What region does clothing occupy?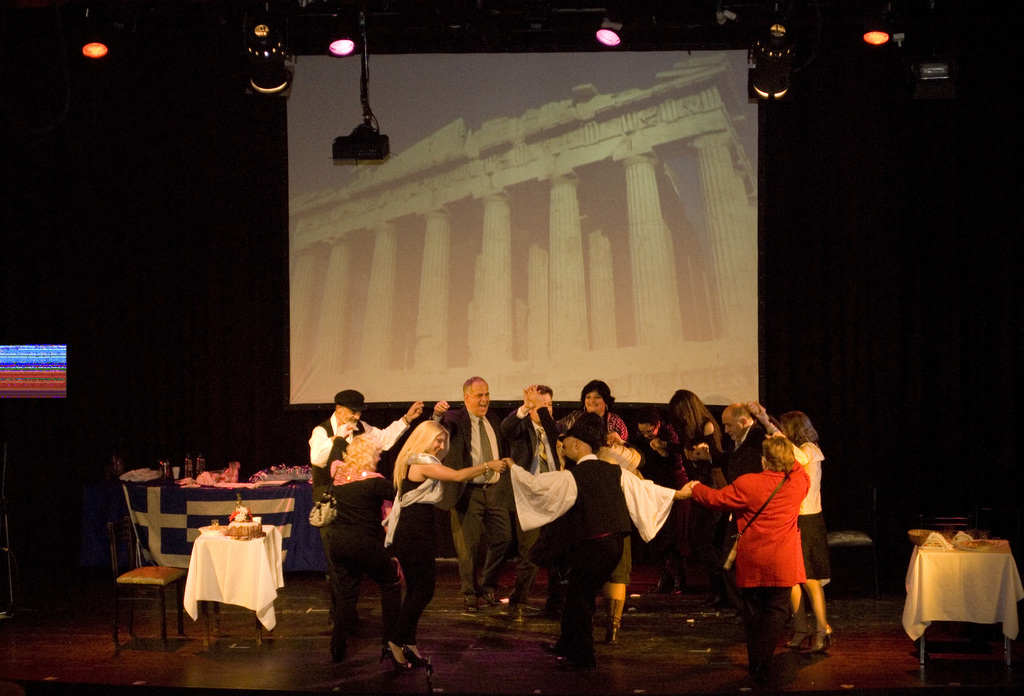
{"left": 714, "top": 417, "right": 764, "bottom": 483}.
